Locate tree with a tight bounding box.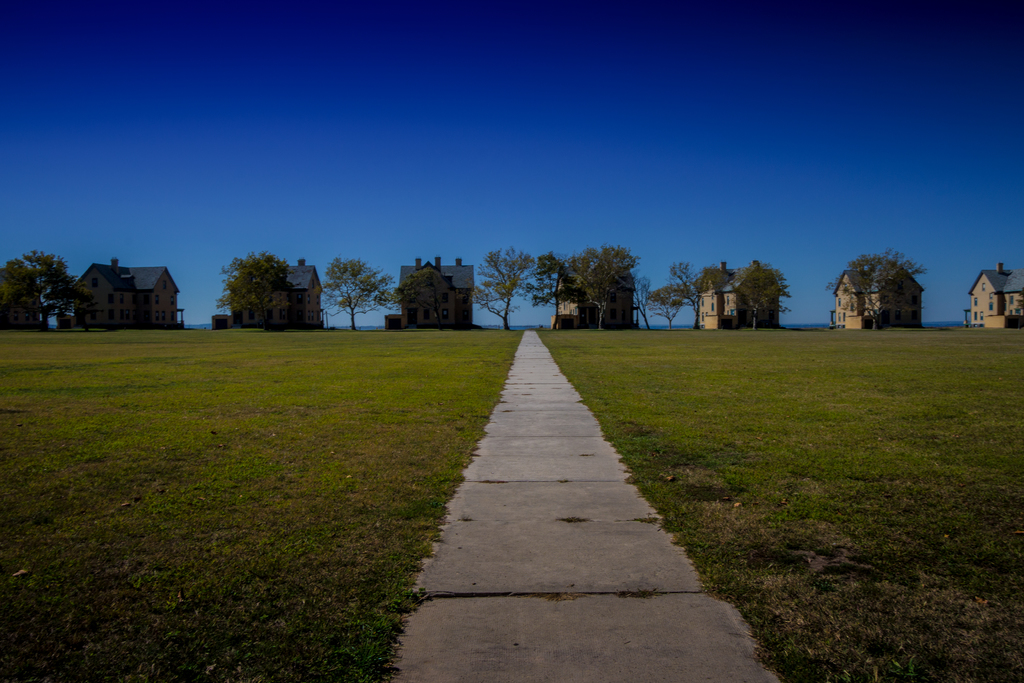
<region>568, 237, 643, 329</region>.
